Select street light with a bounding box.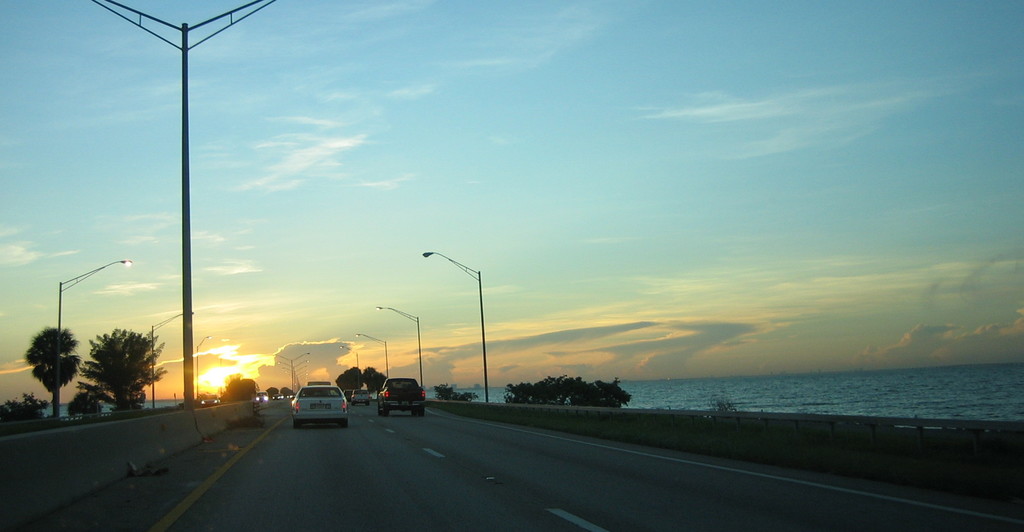
bbox=[376, 303, 426, 394].
